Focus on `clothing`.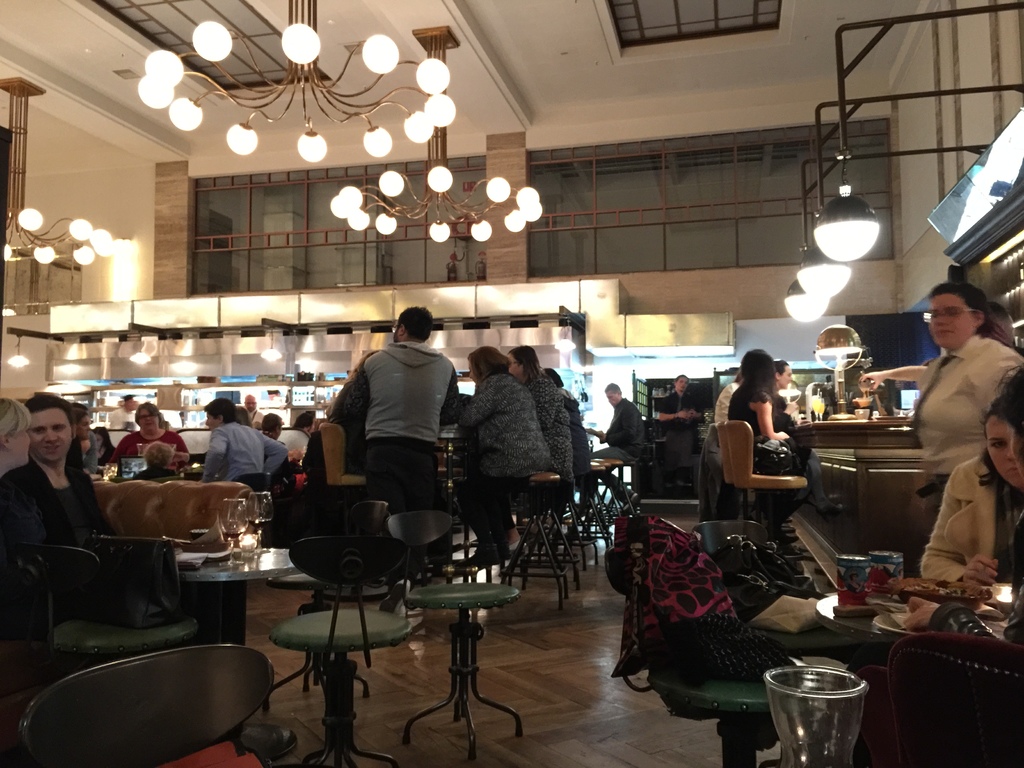
Focused at crop(450, 347, 588, 548).
